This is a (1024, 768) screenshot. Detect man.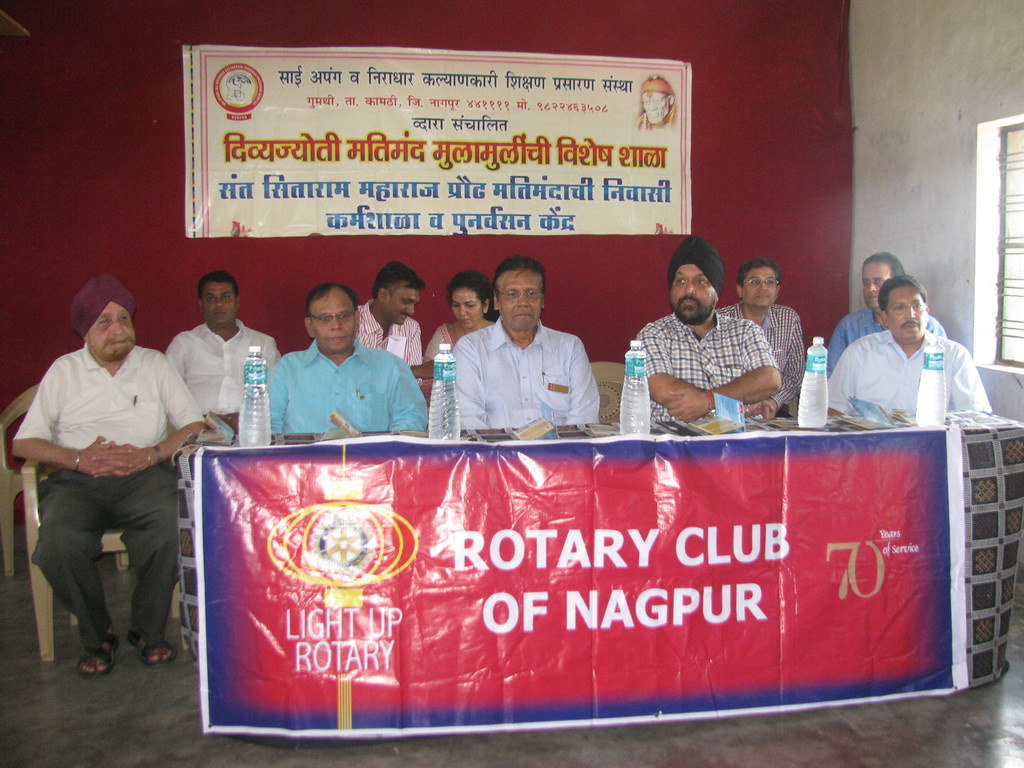
bbox(636, 236, 783, 420).
